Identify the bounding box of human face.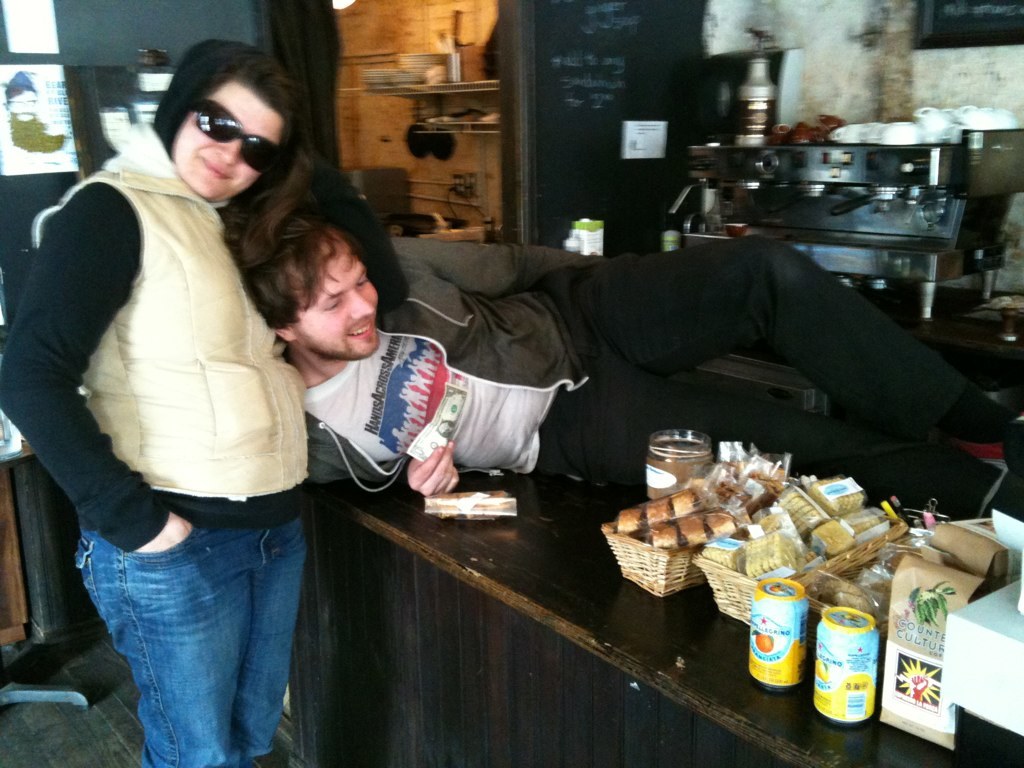
locate(286, 235, 376, 354).
